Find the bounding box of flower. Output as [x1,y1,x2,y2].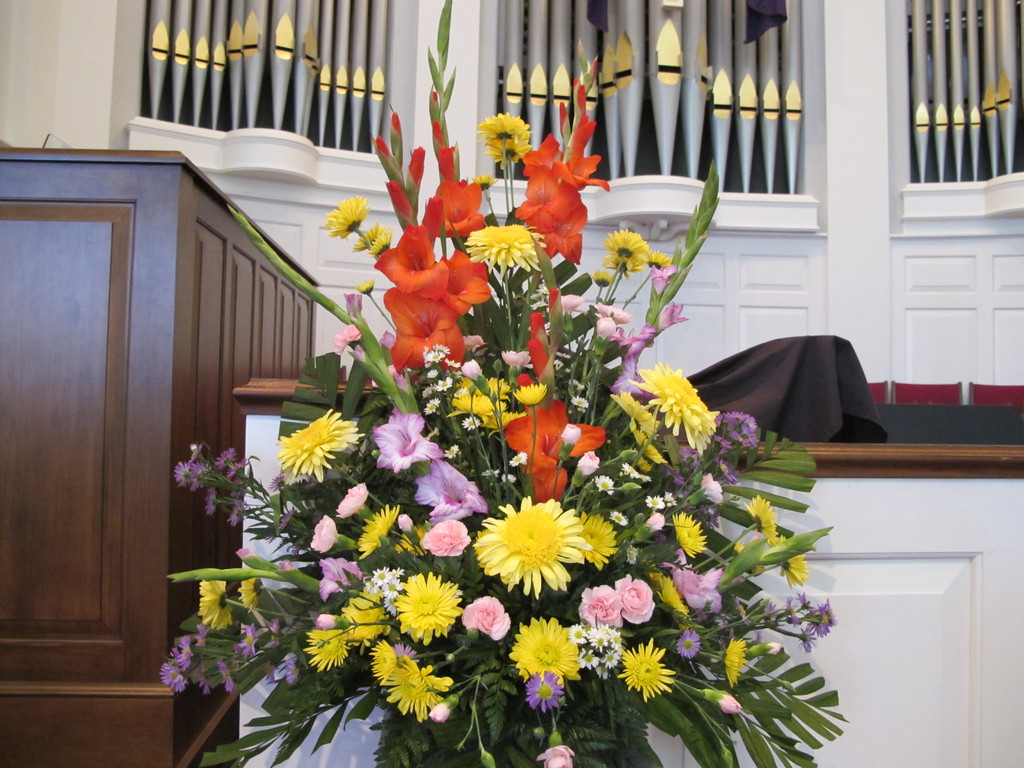
[332,324,360,356].
